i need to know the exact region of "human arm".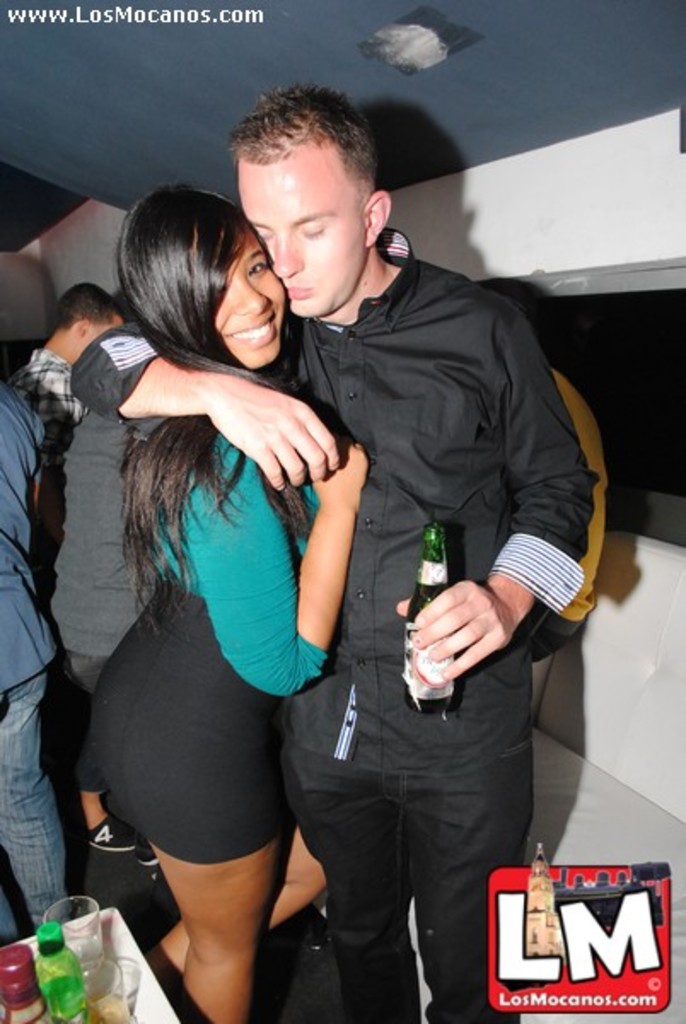
Region: 399, 304, 599, 674.
